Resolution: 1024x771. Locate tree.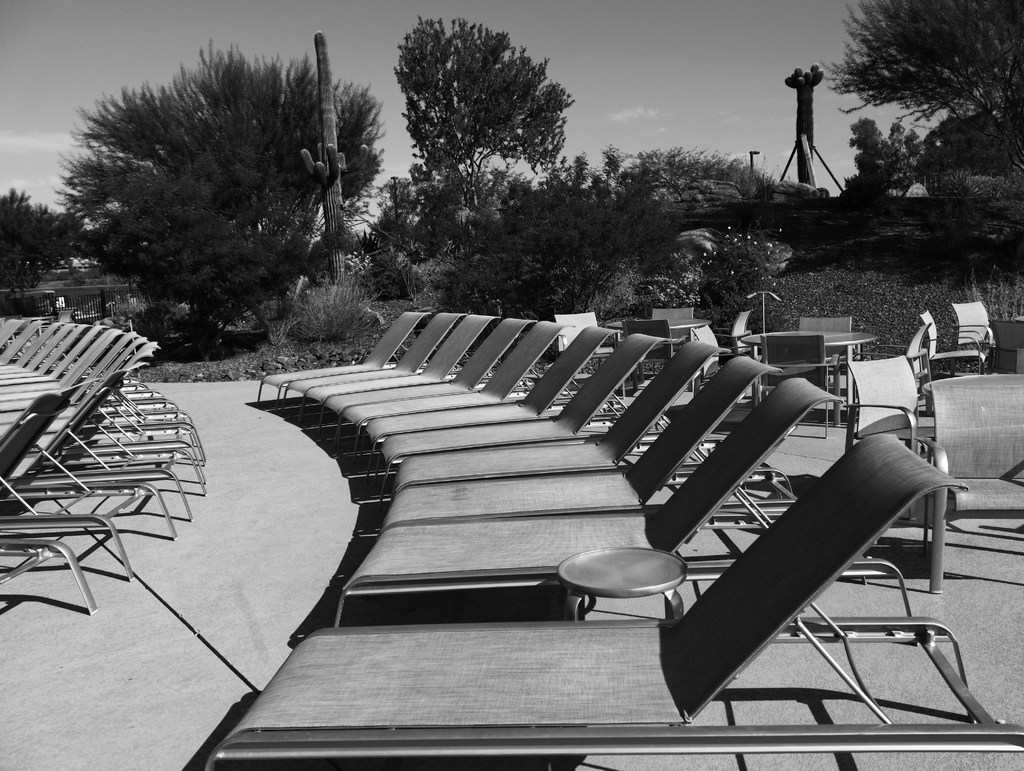
locate(924, 105, 1023, 203).
